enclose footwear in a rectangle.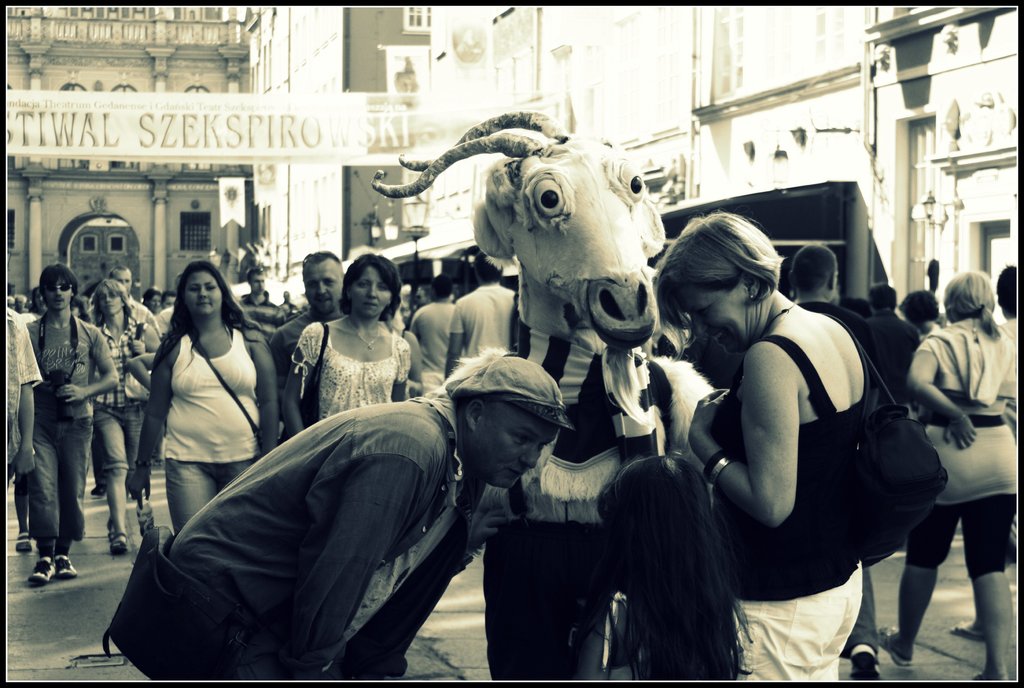
15,531,31,551.
